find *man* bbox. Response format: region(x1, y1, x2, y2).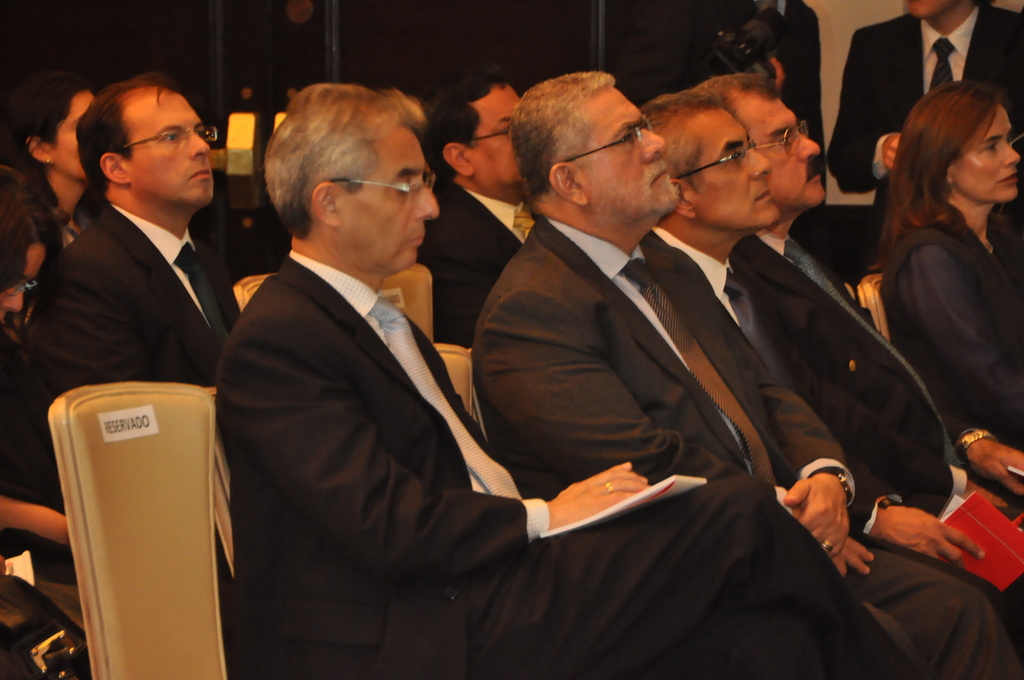
region(664, 57, 1015, 563).
